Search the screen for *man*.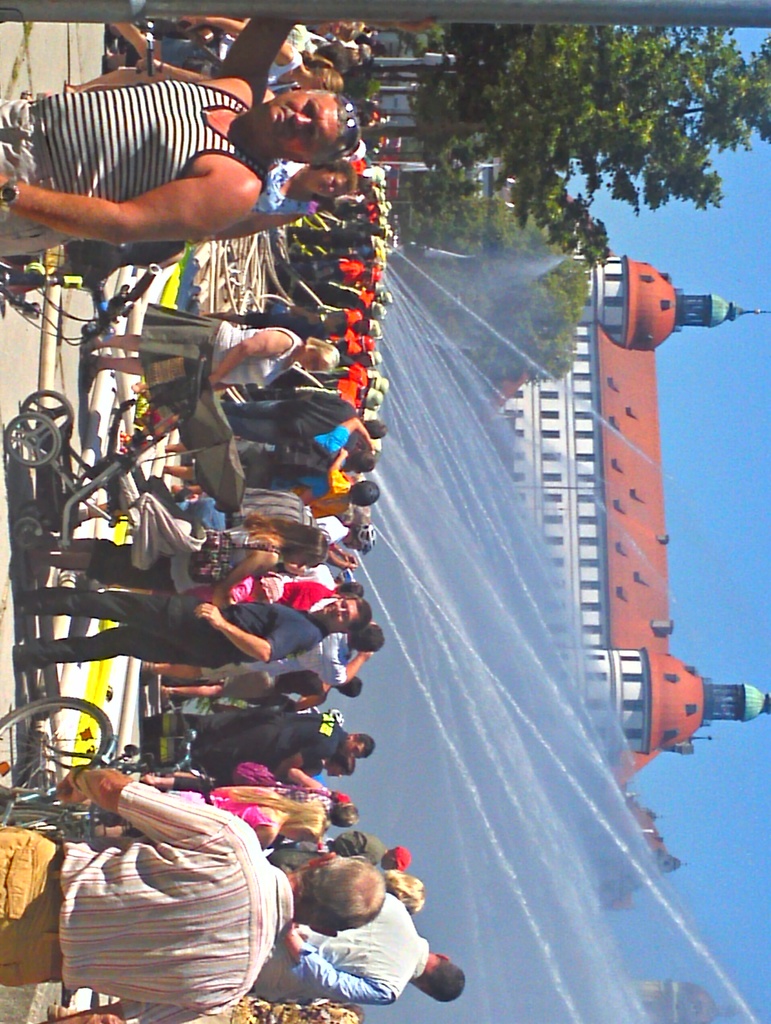
Found at <region>248, 882, 467, 1012</region>.
